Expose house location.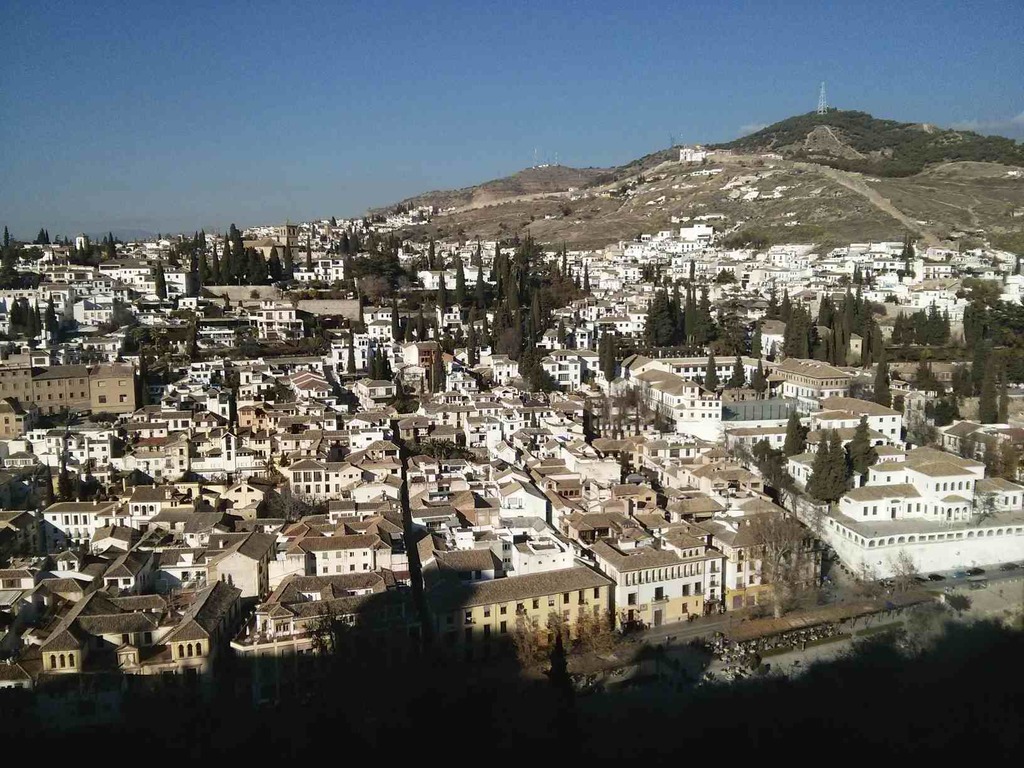
Exposed at [735,316,790,356].
